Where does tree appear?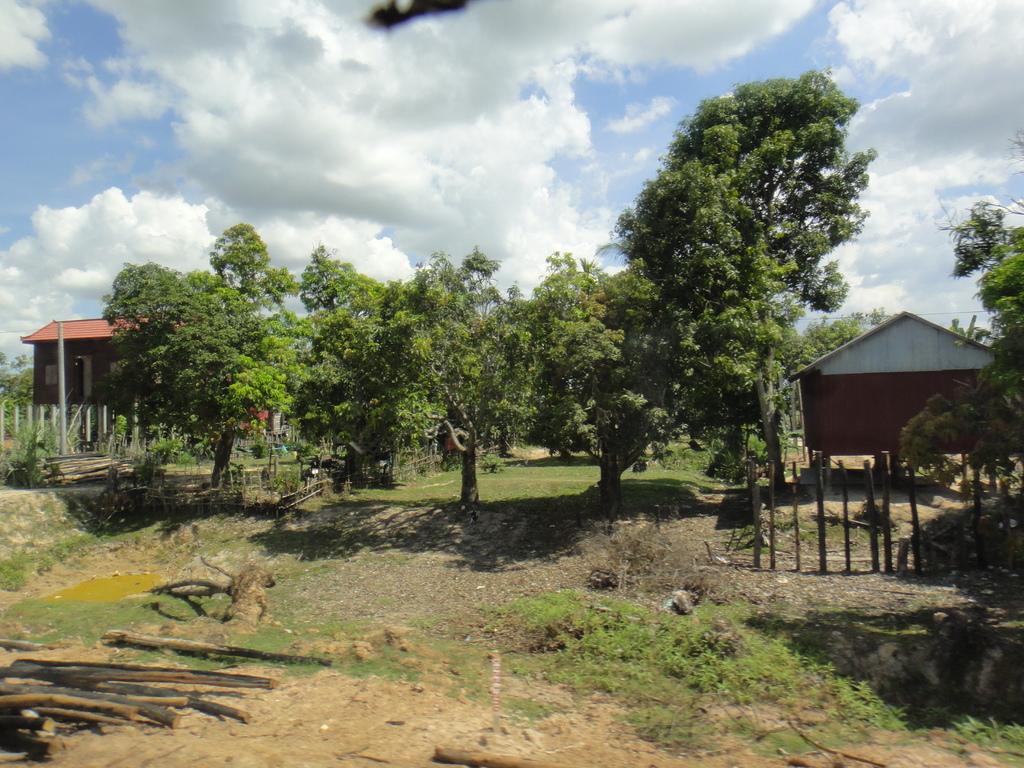
Appears at x1=789, y1=320, x2=863, y2=374.
